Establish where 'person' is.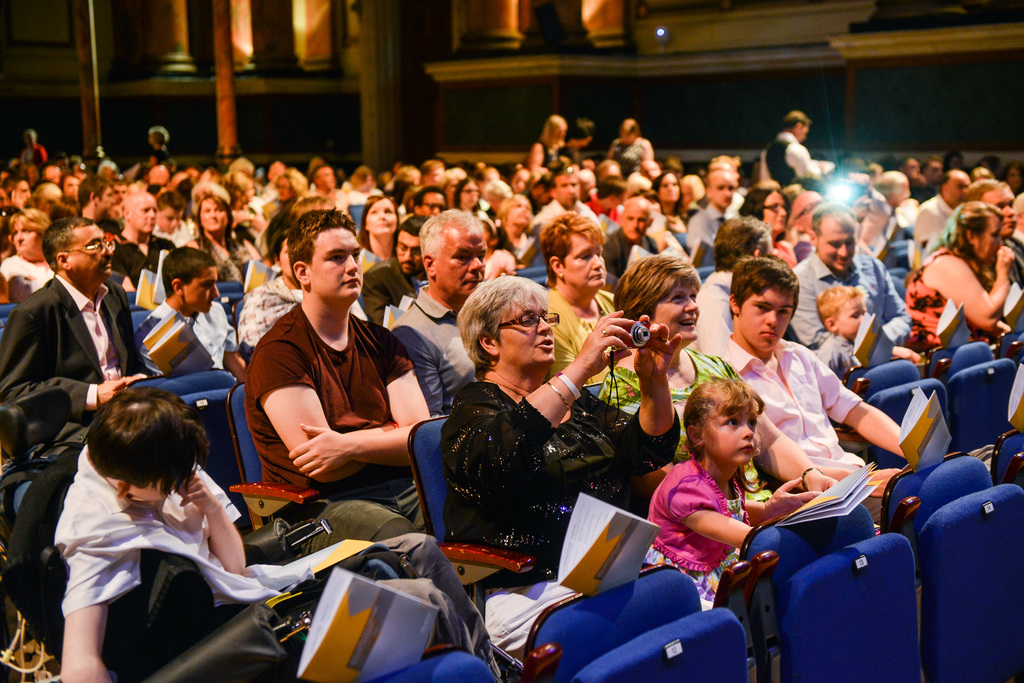
Established at [7,161,17,175].
